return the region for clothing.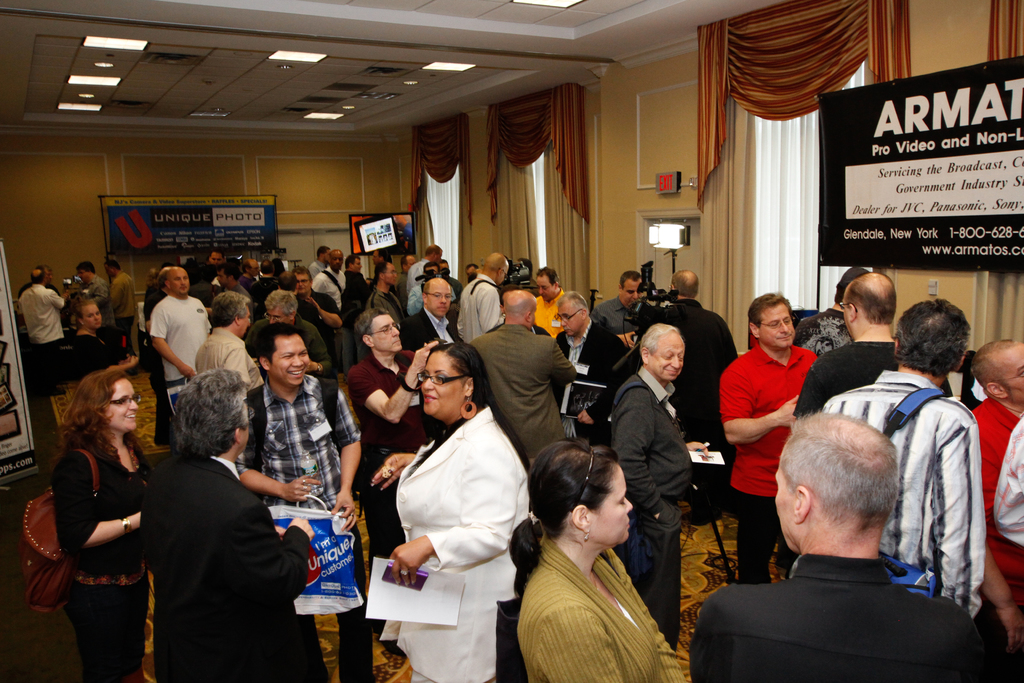
box(531, 287, 566, 336).
